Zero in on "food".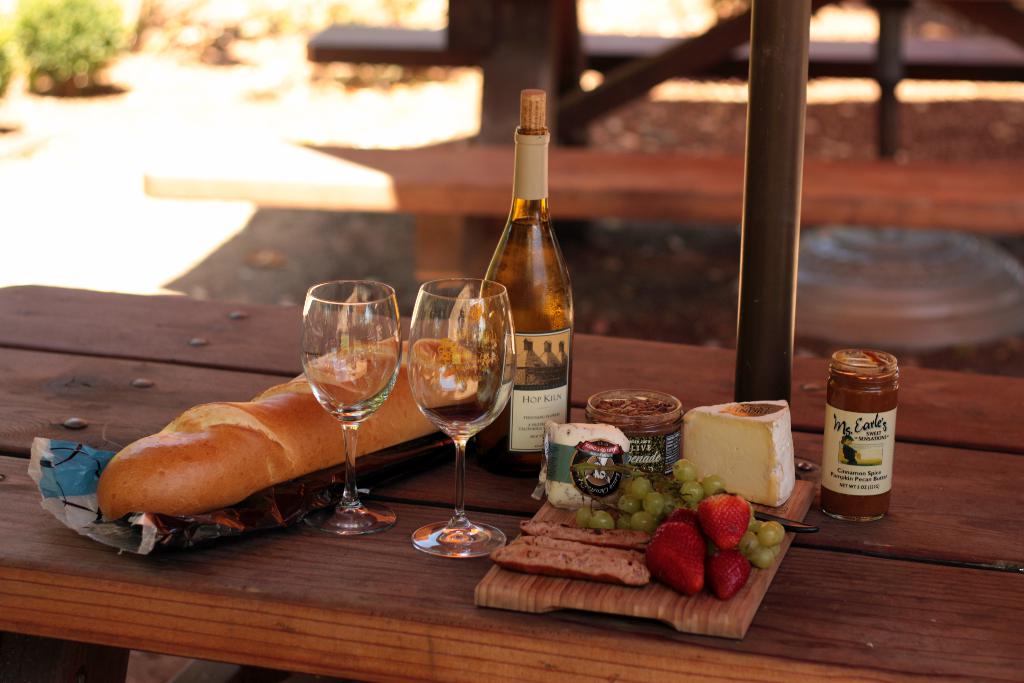
Zeroed in: <bbox>644, 514, 703, 595</bbox>.
